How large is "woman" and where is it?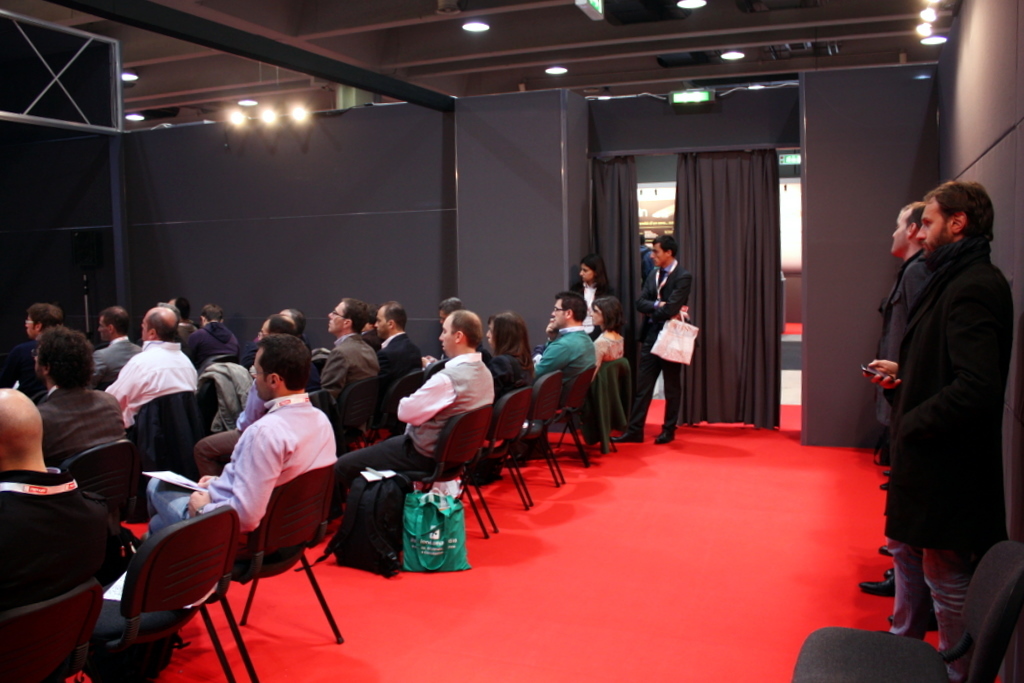
Bounding box: [486, 312, 544, 395].
